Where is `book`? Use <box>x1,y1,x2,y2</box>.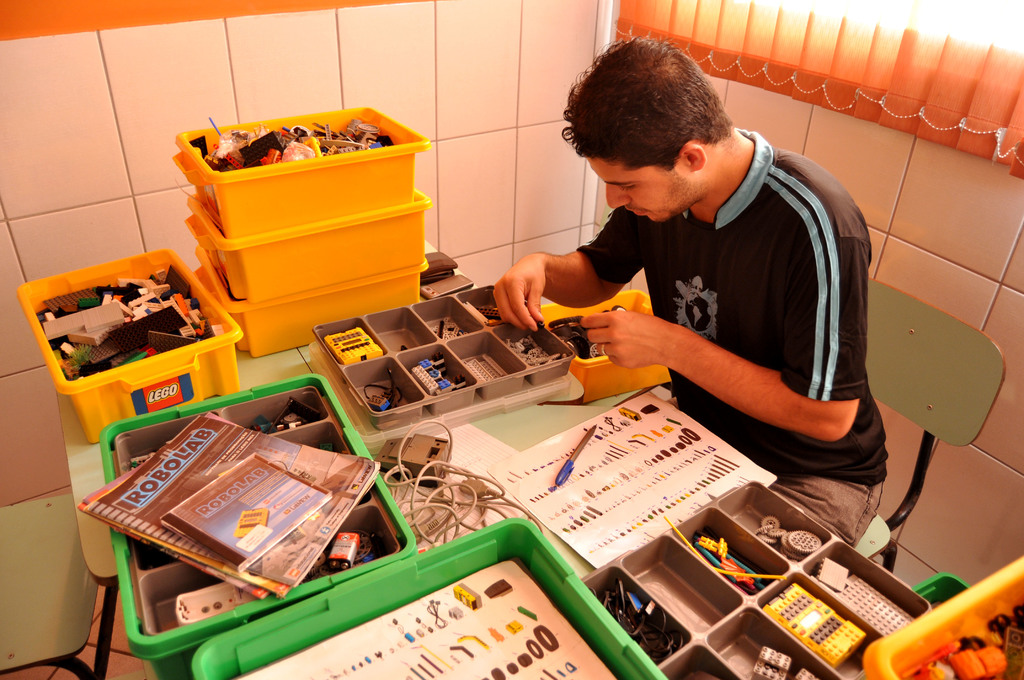
<box>163,447,337,573</box>.
